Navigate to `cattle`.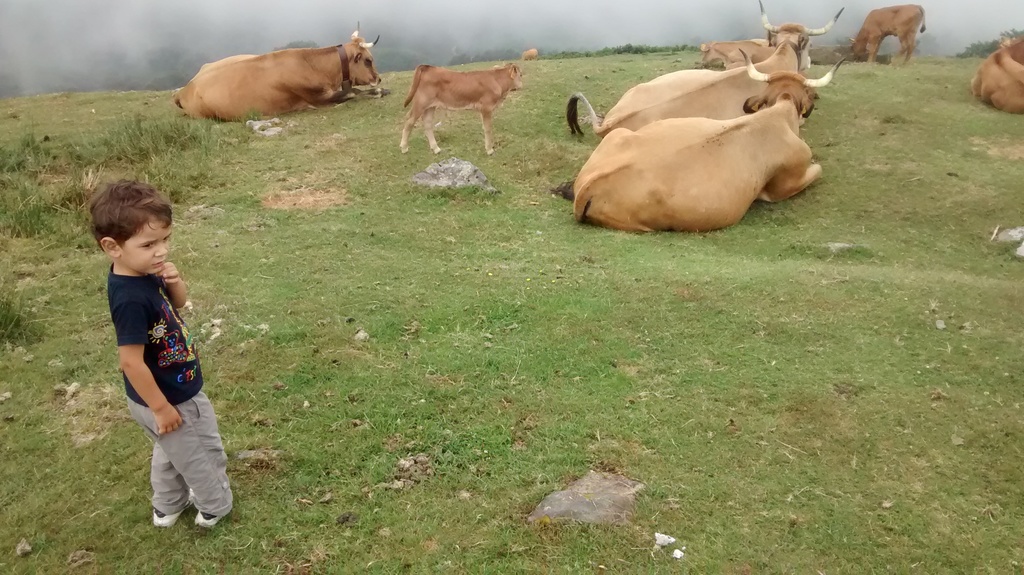
Navigation target: locate(703, 40, 781, 67).
